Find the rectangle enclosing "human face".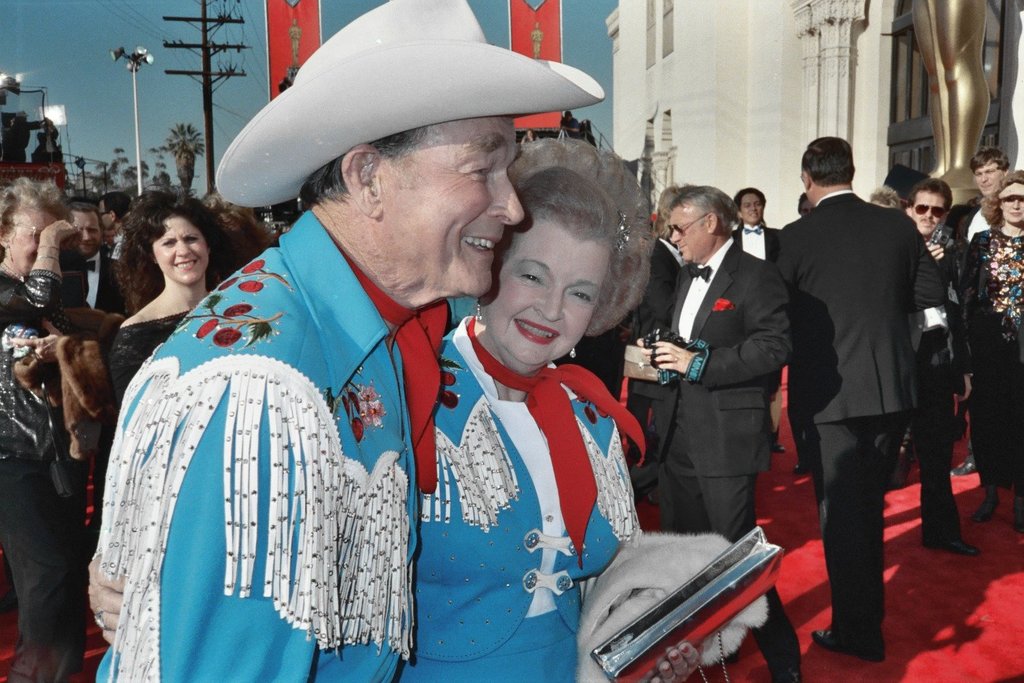
{"left": 484, "top": 234, "right": 606, "bottom": 365}.
